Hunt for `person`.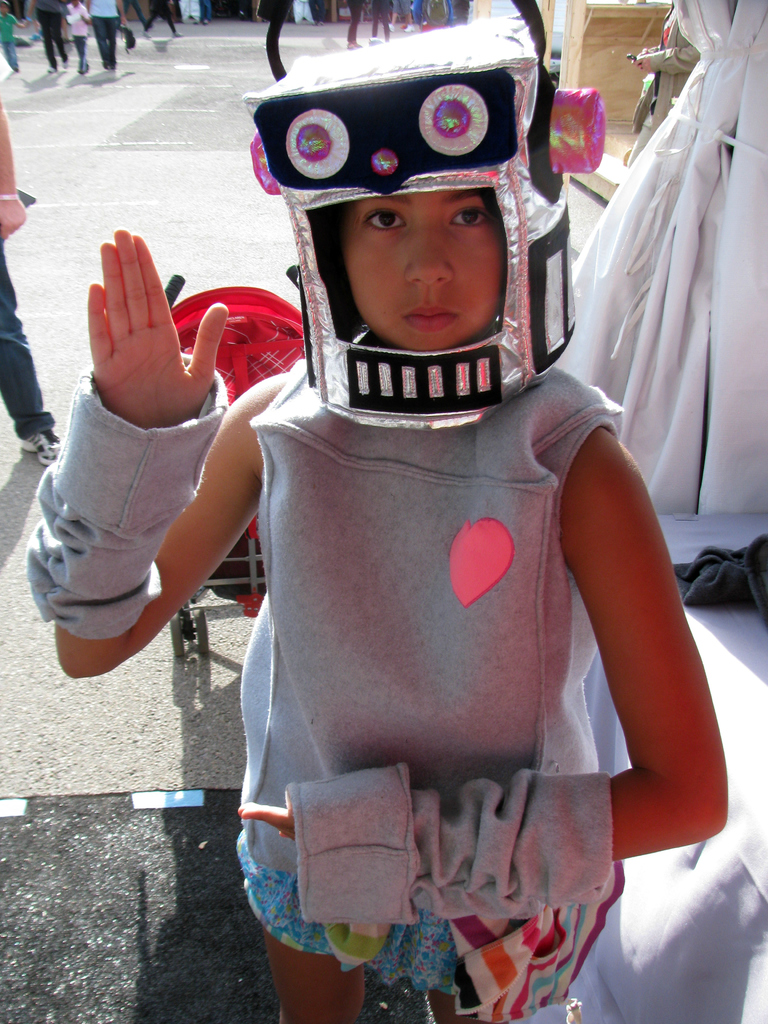
Hunted down at locate(97, 0, 124, 70).
